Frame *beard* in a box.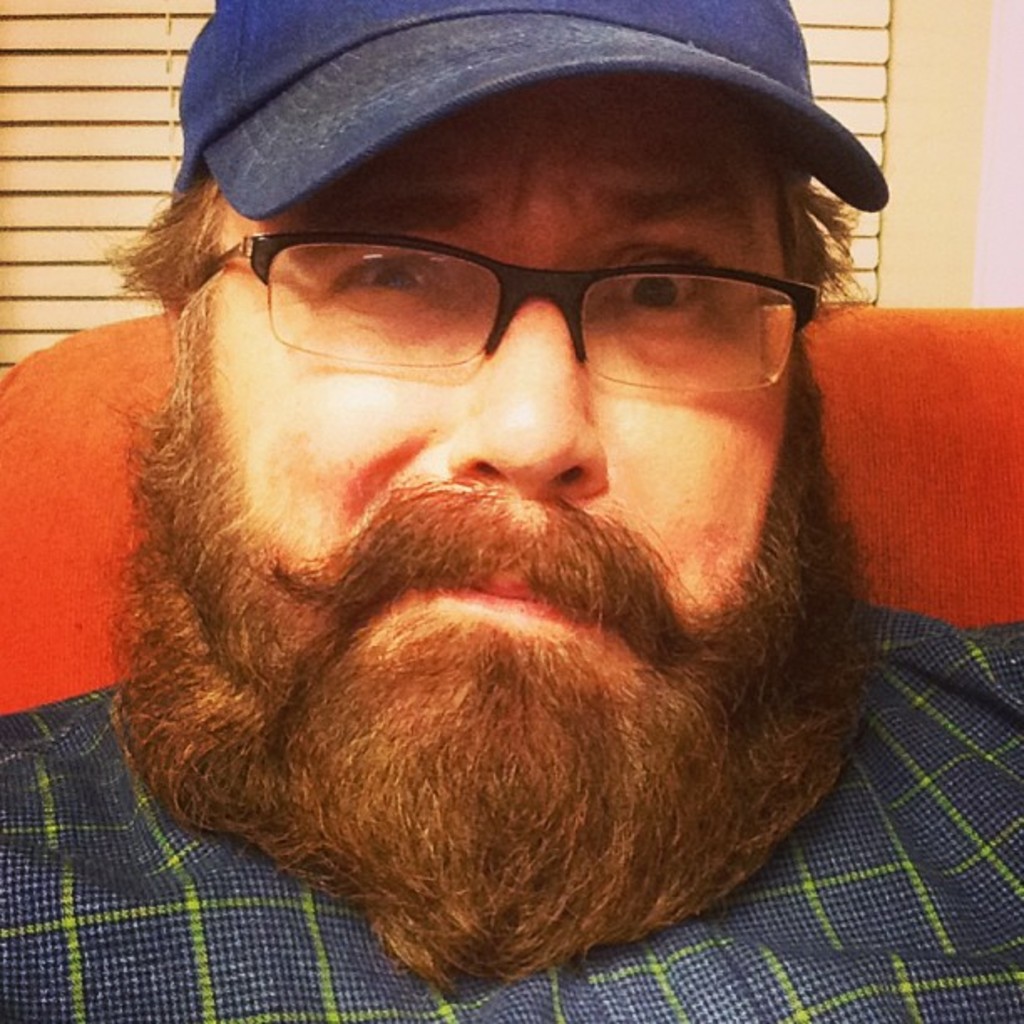
[x1=102, y1=371, x2=885, y2=986].
